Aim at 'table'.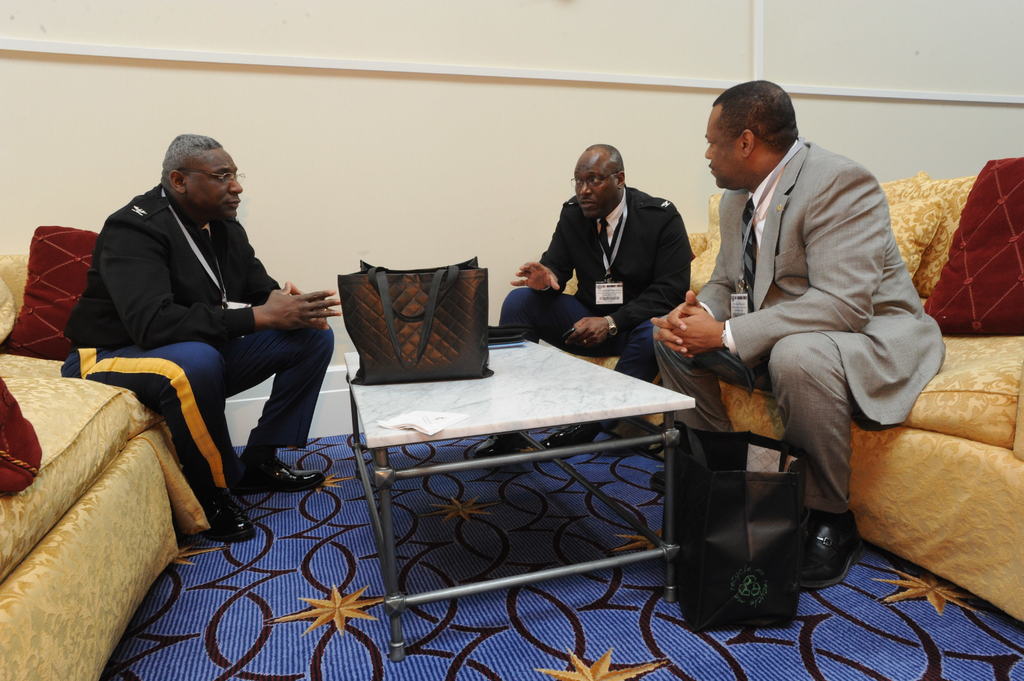
Aimed at select_region(342, 260, 682, 611).
